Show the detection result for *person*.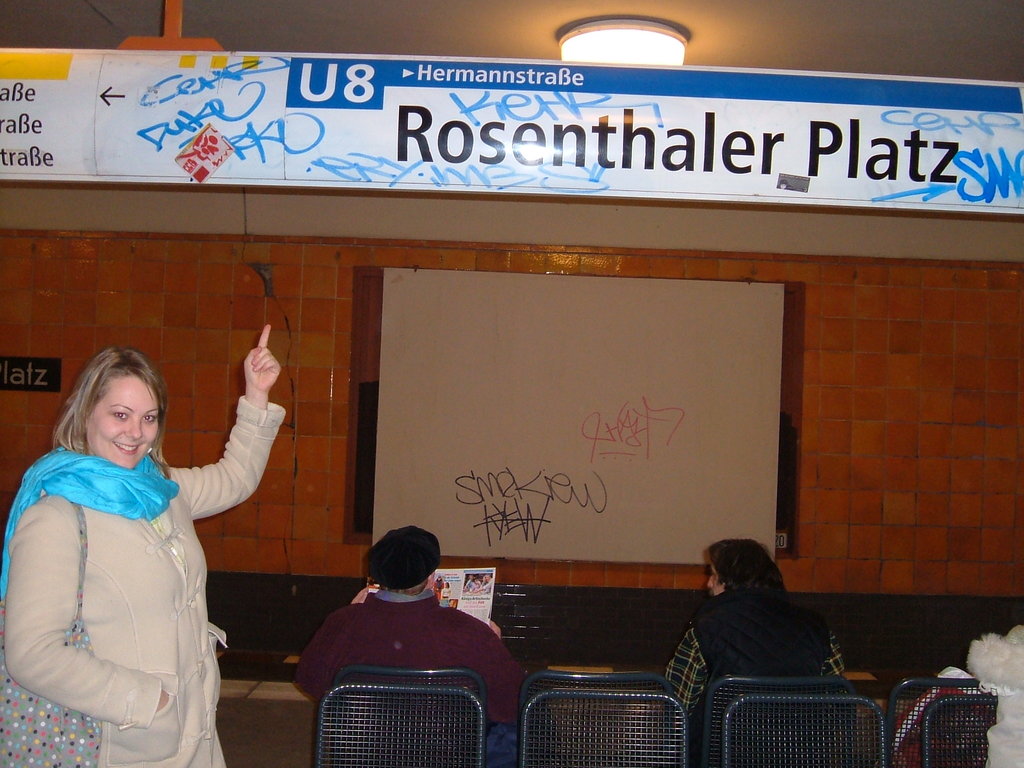
{"x1": 662, "y1": 536, "x2": 851, "y2": 764}.
